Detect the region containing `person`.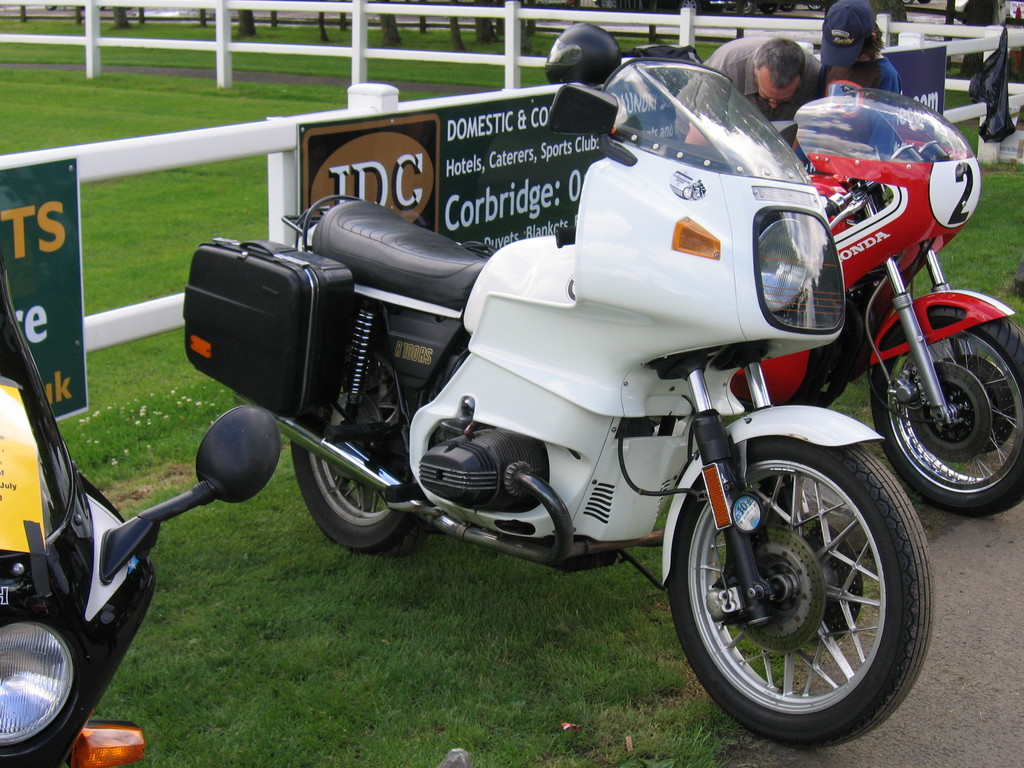
812:0:906:174.
